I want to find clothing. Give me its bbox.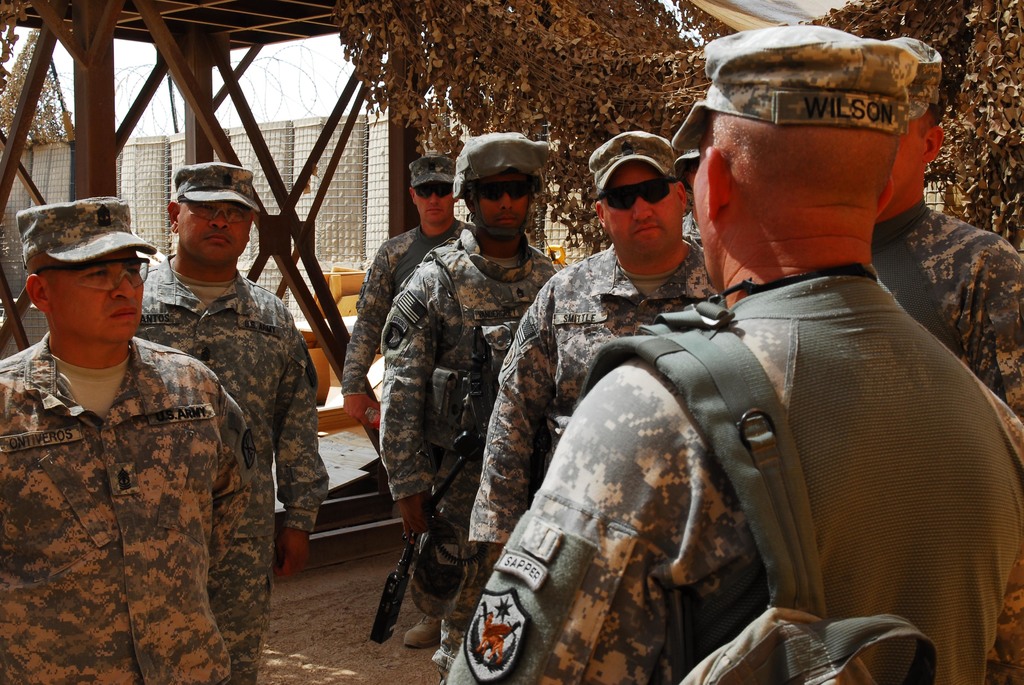
(left=339, top=209, right=461, bottom=395).
